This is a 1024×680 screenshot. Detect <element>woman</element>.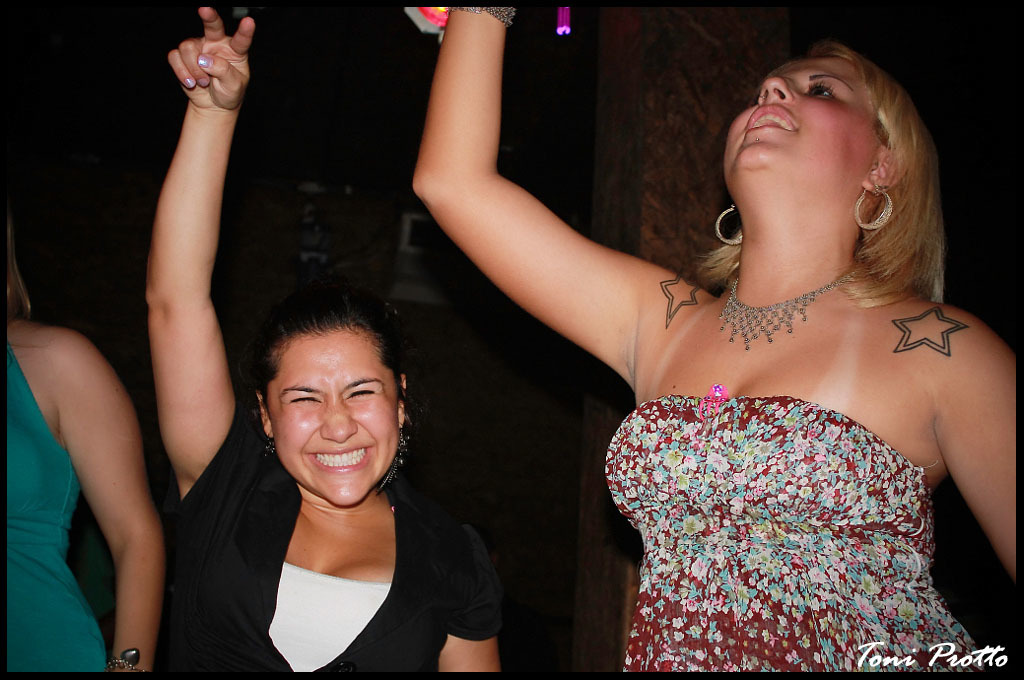
locate(411, 2, 1017, 676).
